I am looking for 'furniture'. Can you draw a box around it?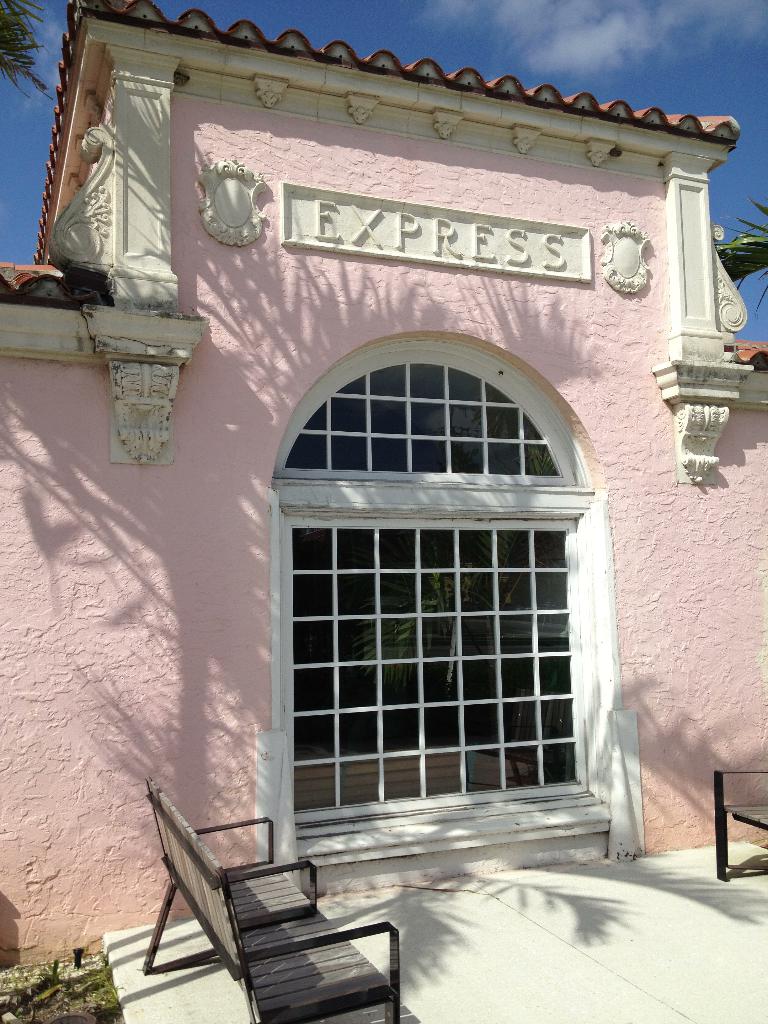
Sure, the bounding box is pyautogui.locateOnScreen(142, 783, 399, 1023).
